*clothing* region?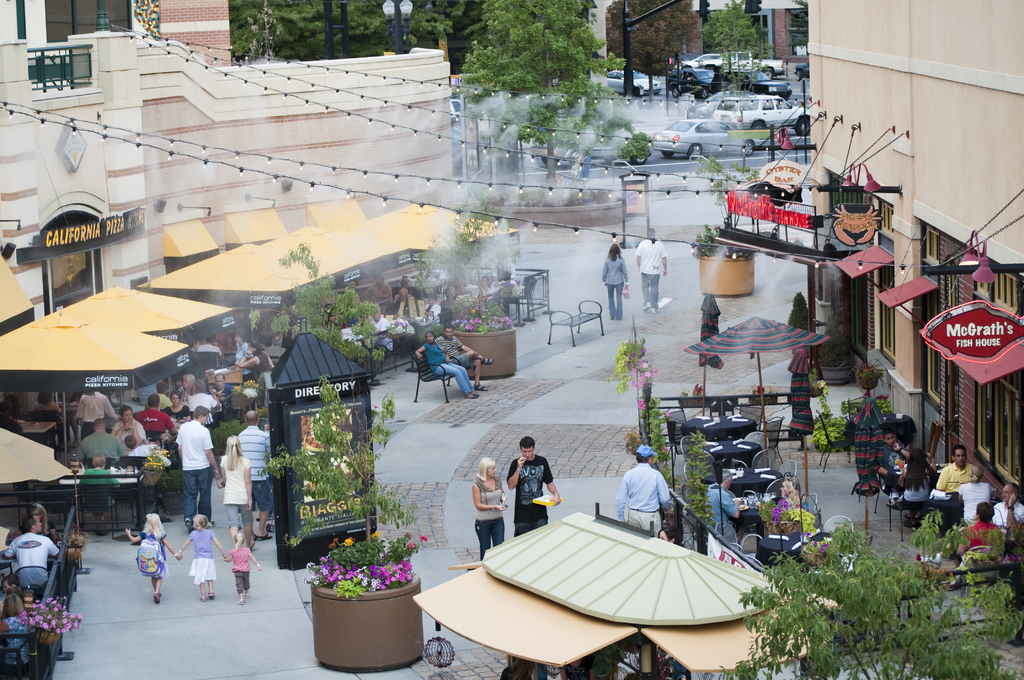
bbox=(961, 520, 994, 547)
